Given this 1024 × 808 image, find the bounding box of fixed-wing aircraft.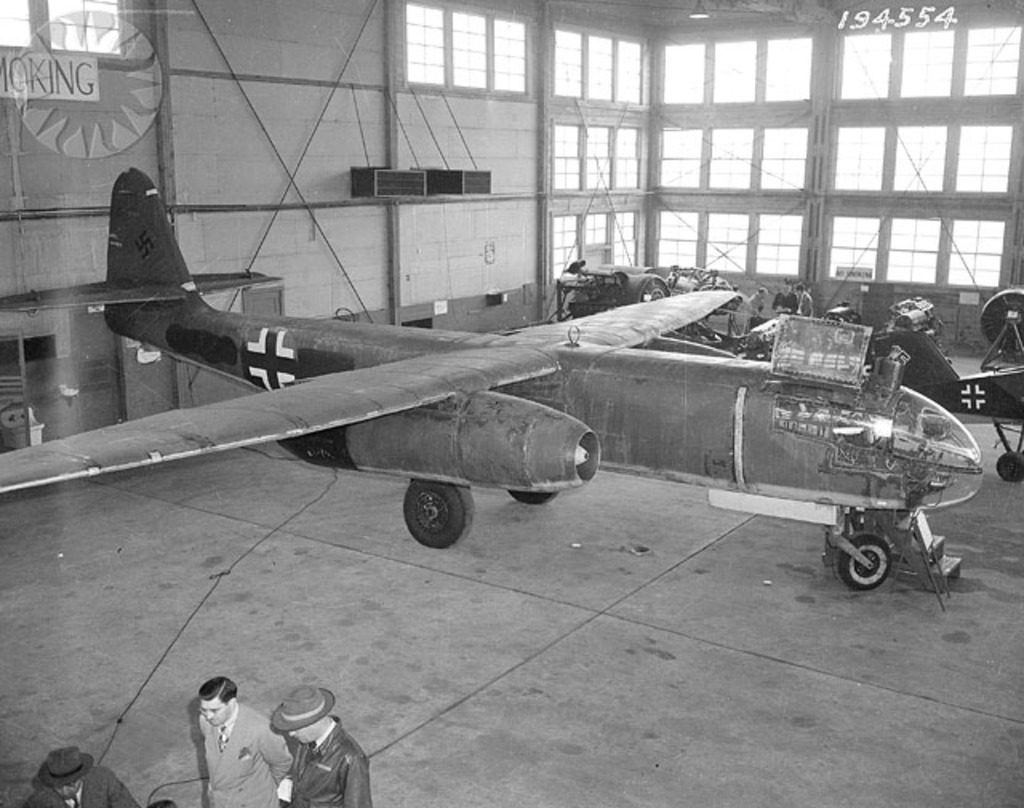
BBox(2, 168, 995, 600).
